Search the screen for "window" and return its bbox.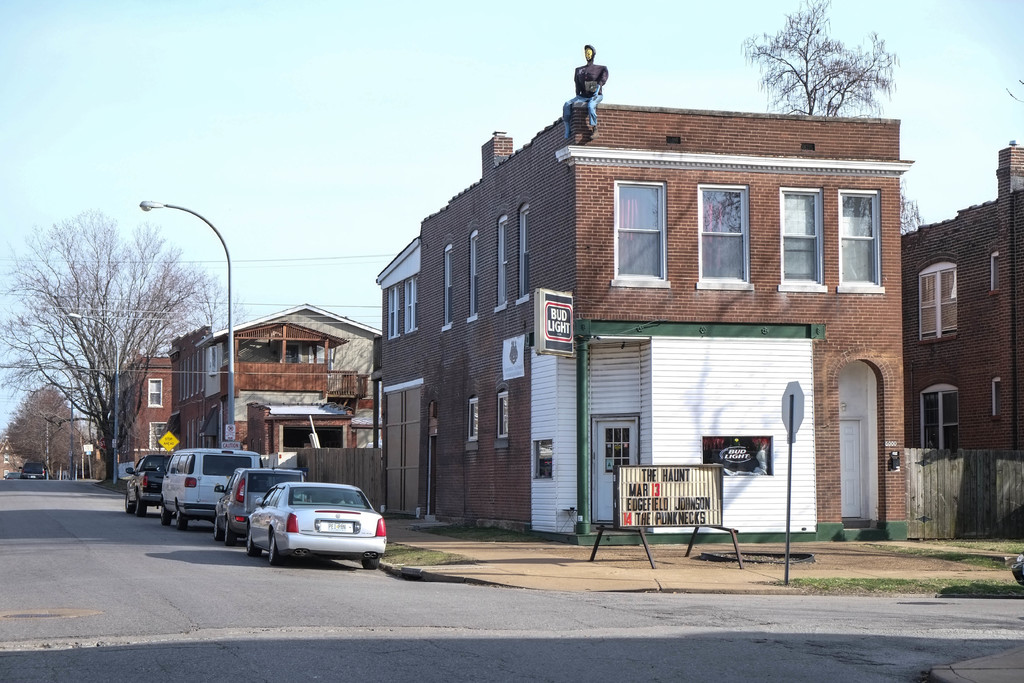
Found: x1=534, y1=445, x2=552, y2=479.
